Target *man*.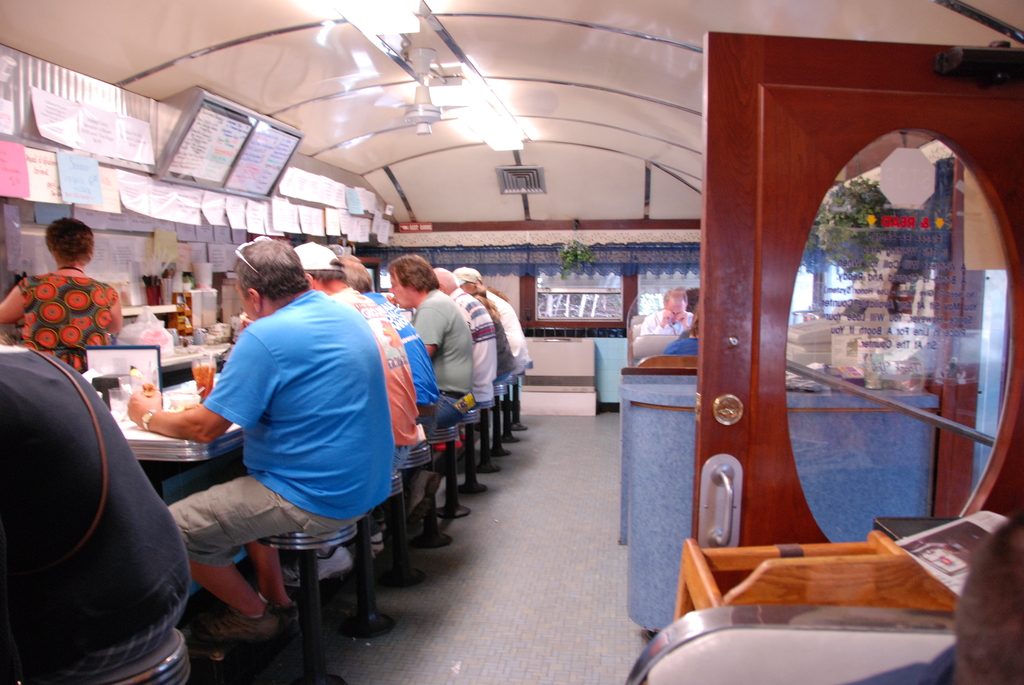
Target region: l=488, t=290, r=533, b=379.
